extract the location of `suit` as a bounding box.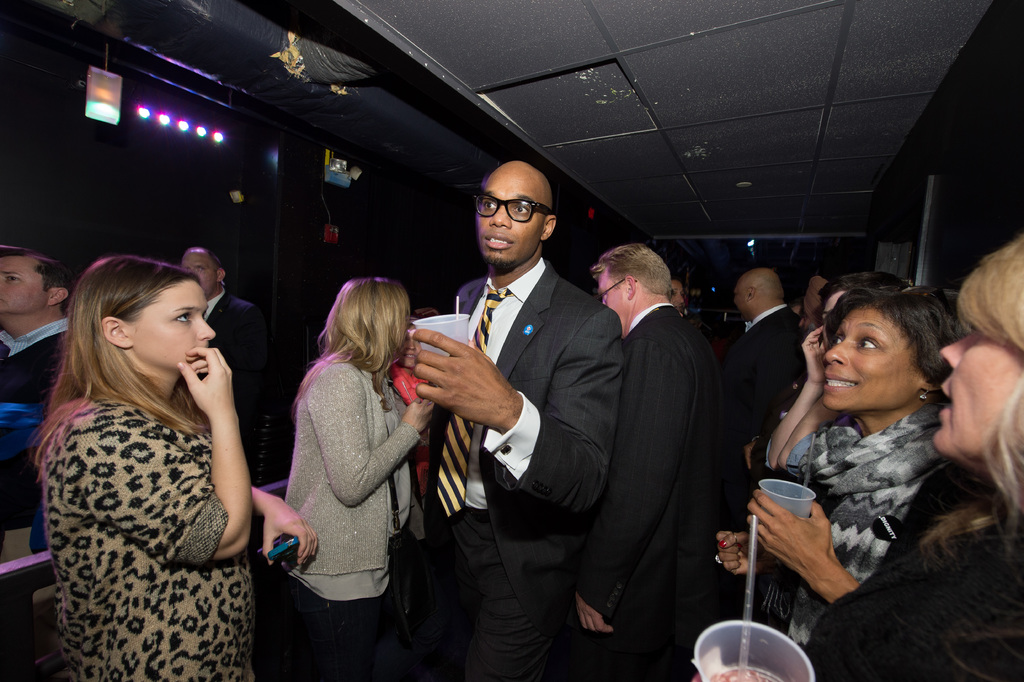
bbox(577, 306, 725, 681).
